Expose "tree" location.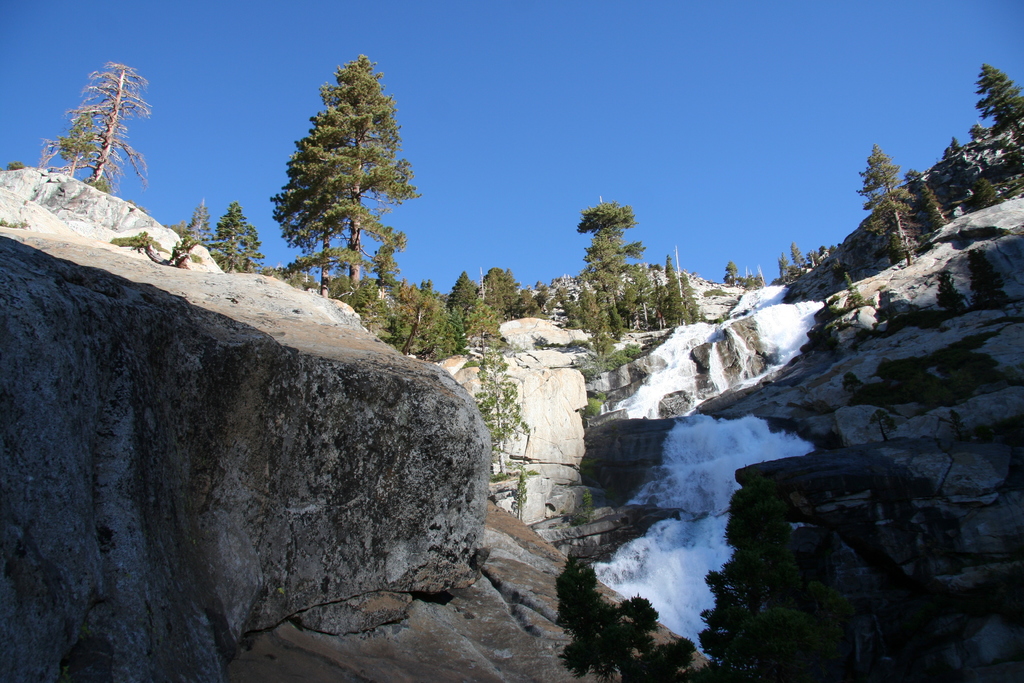
Exposed at 509:472:527:522.
